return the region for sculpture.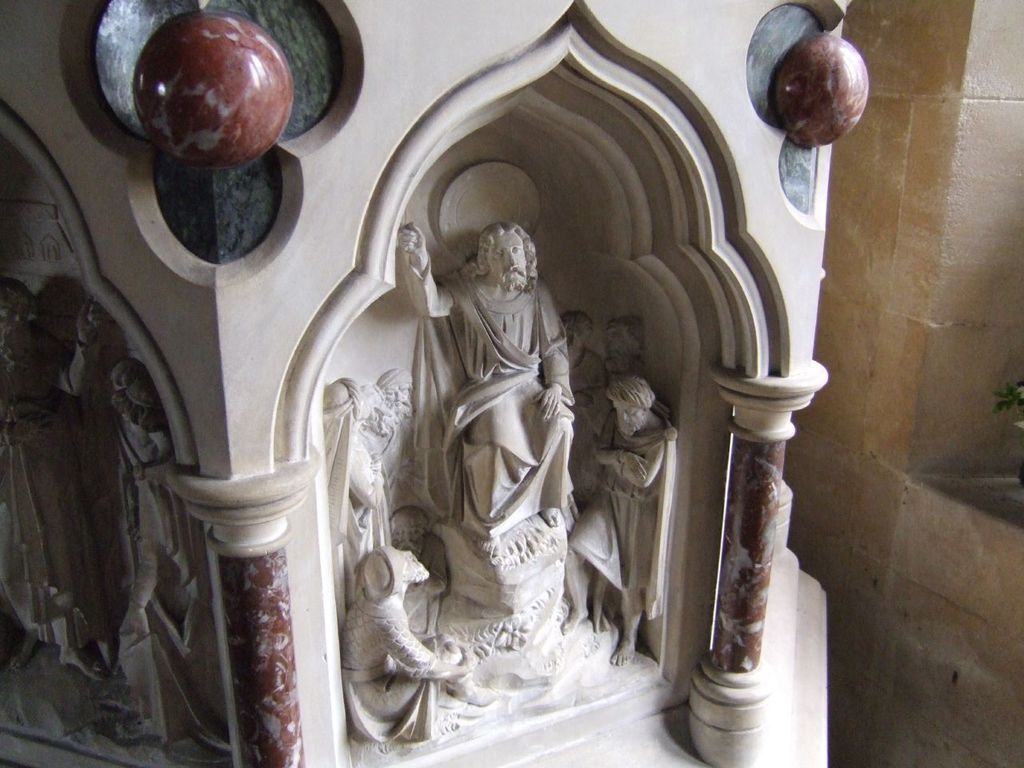
[left=0, top=277, right=106, bottom=695].
